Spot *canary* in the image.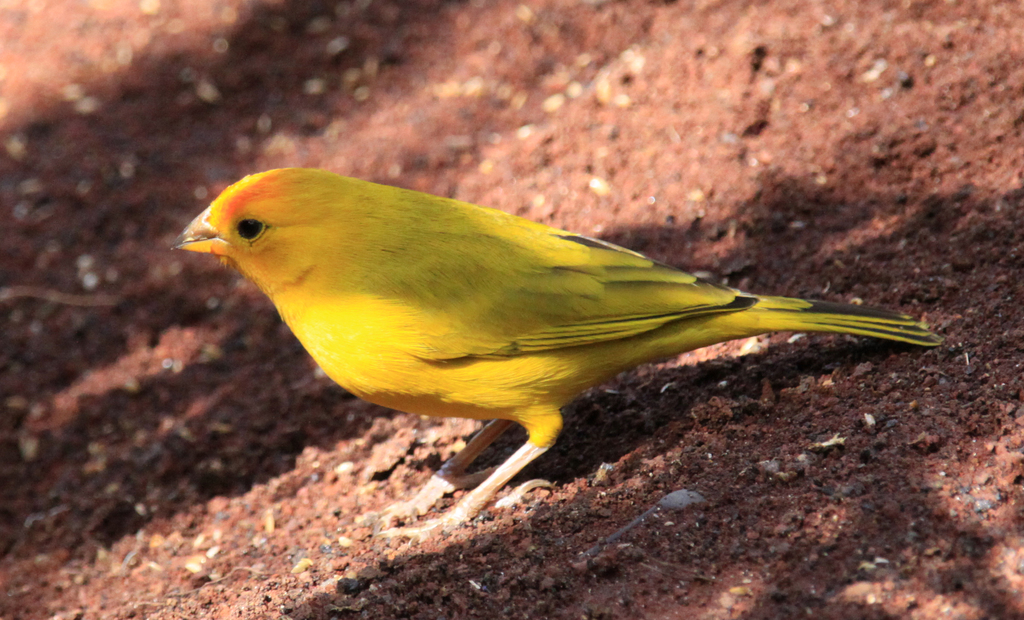
*canary* found at 161/163/945/546.
